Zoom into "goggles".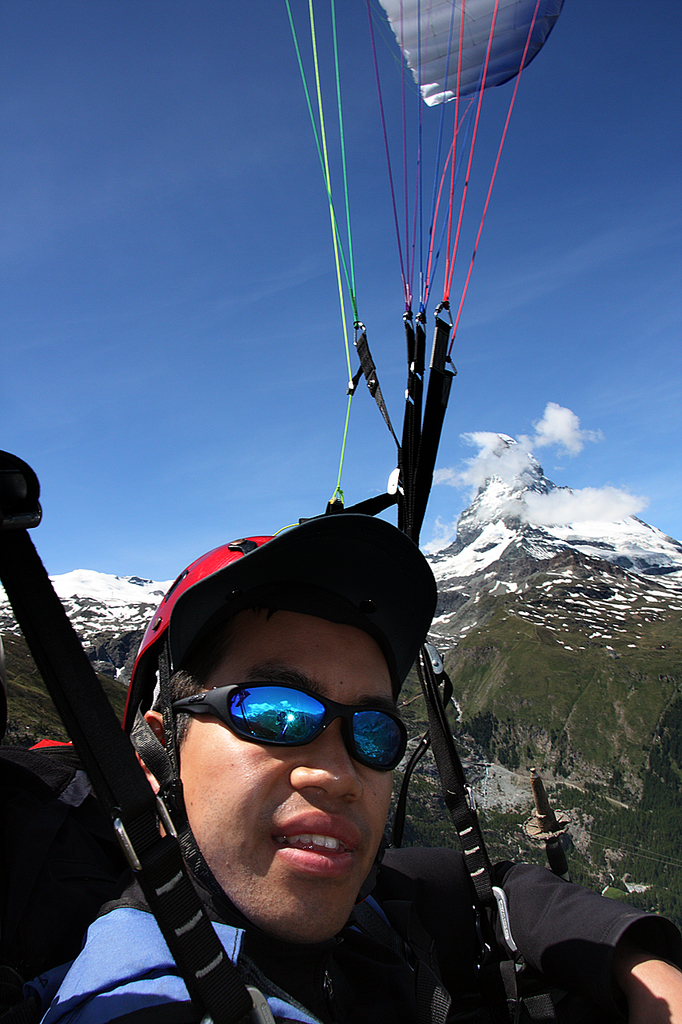
Zoom target: pyautogui.locateOnScreen(168, 684, 425, 778).
